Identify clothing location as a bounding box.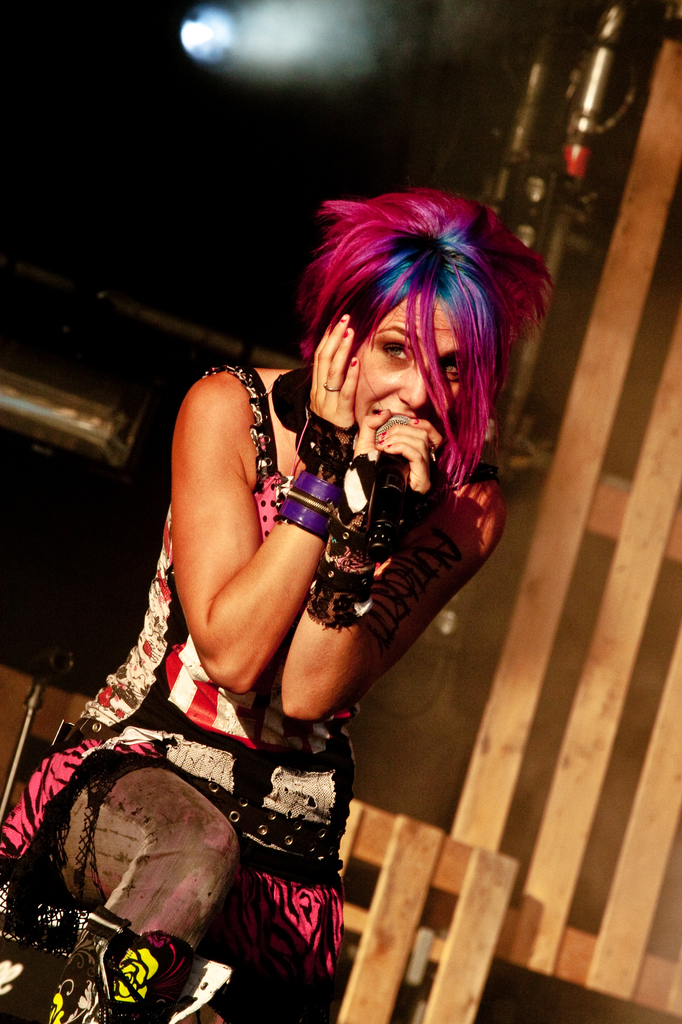
region(79, 319, 503, 952).
